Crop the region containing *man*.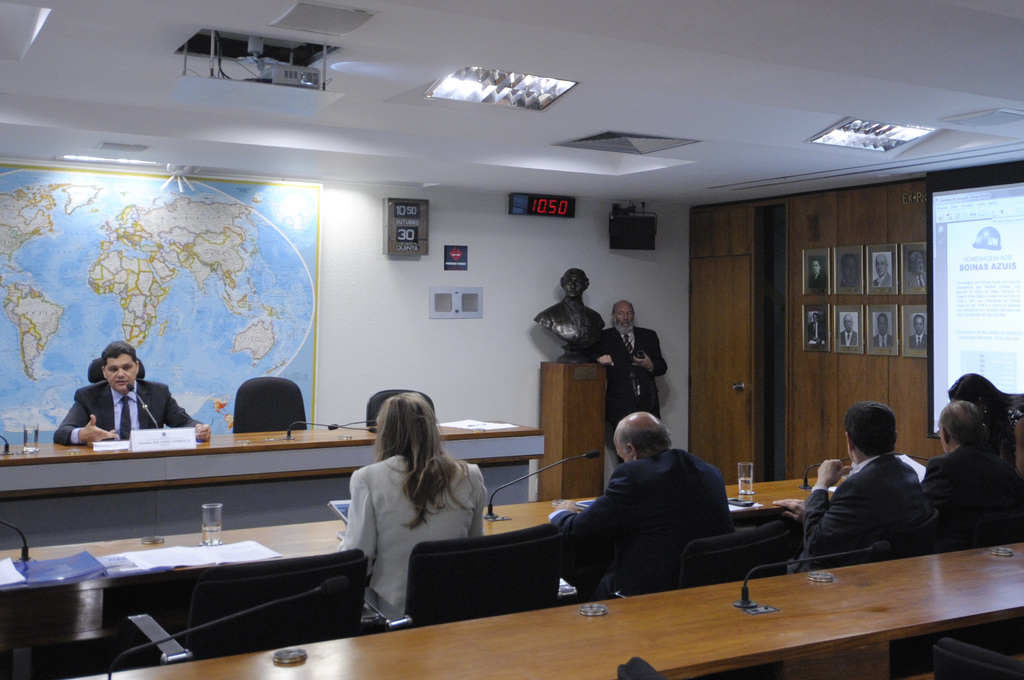
Crop region: (x1=841, y1=254, x2=862, y2=289).
